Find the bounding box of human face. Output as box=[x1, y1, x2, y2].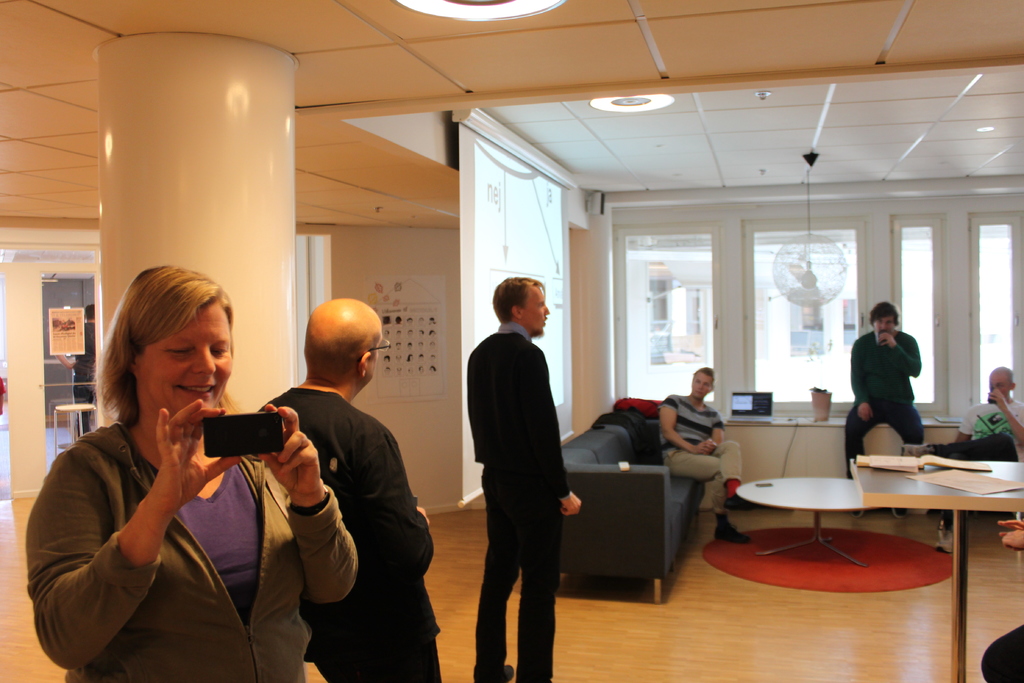
box=[364, 322, 385, 385].
